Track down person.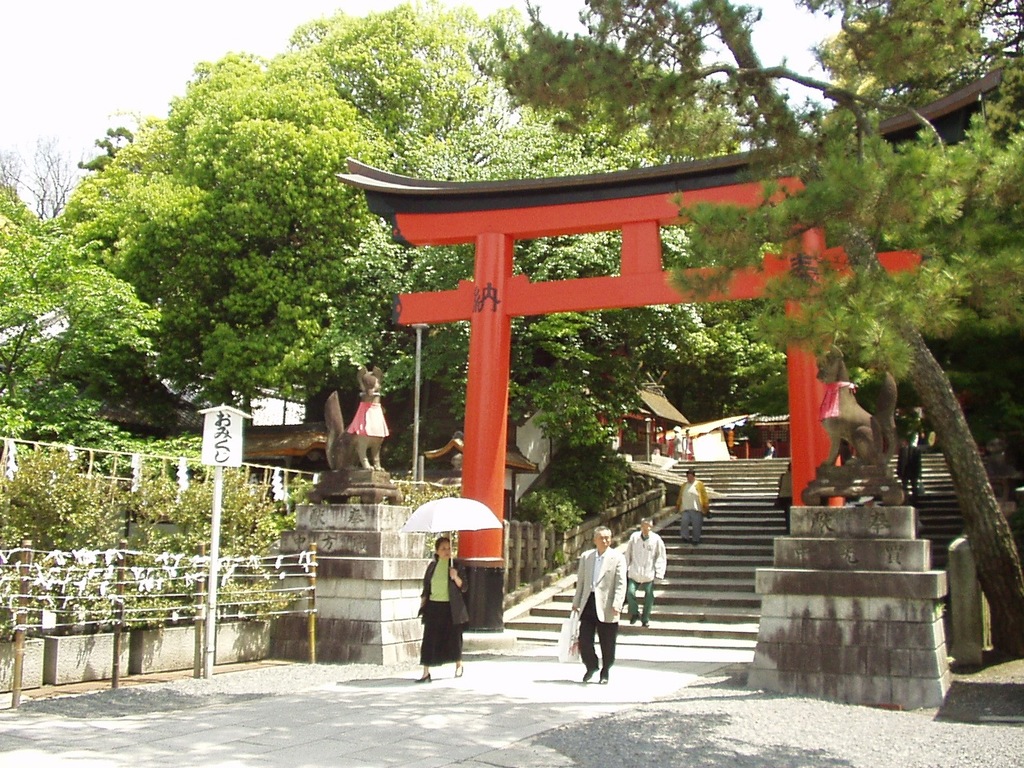
Tracked to detection(682, 468, 704, 542).
